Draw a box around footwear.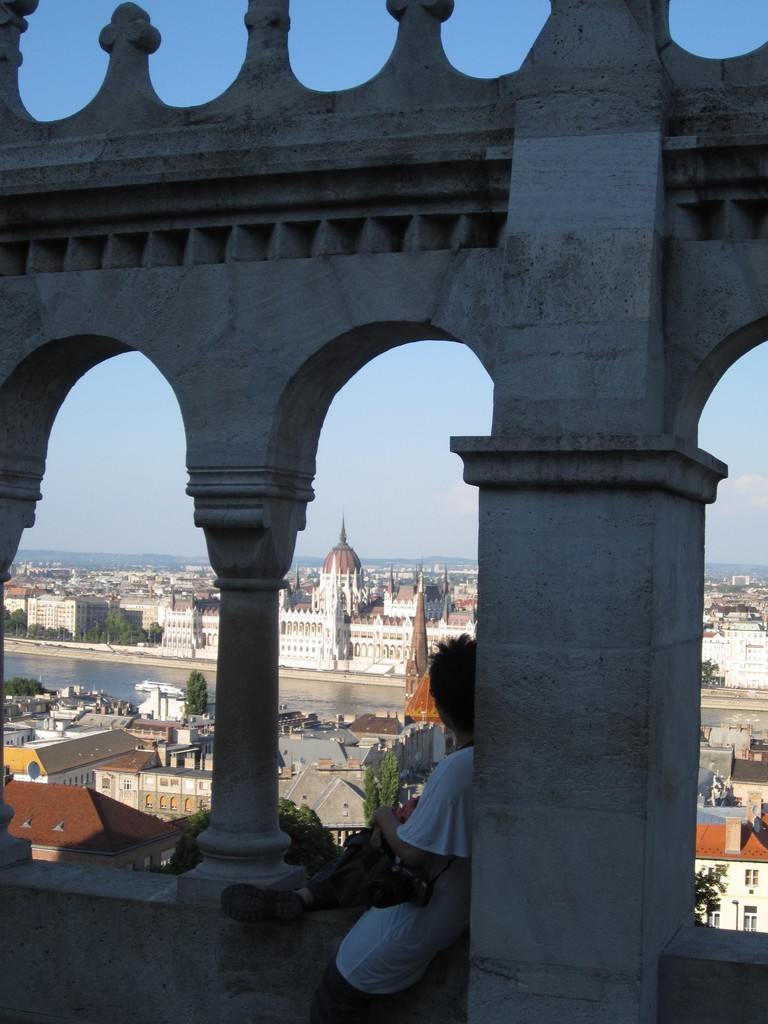
223, 890, 308, 916.
